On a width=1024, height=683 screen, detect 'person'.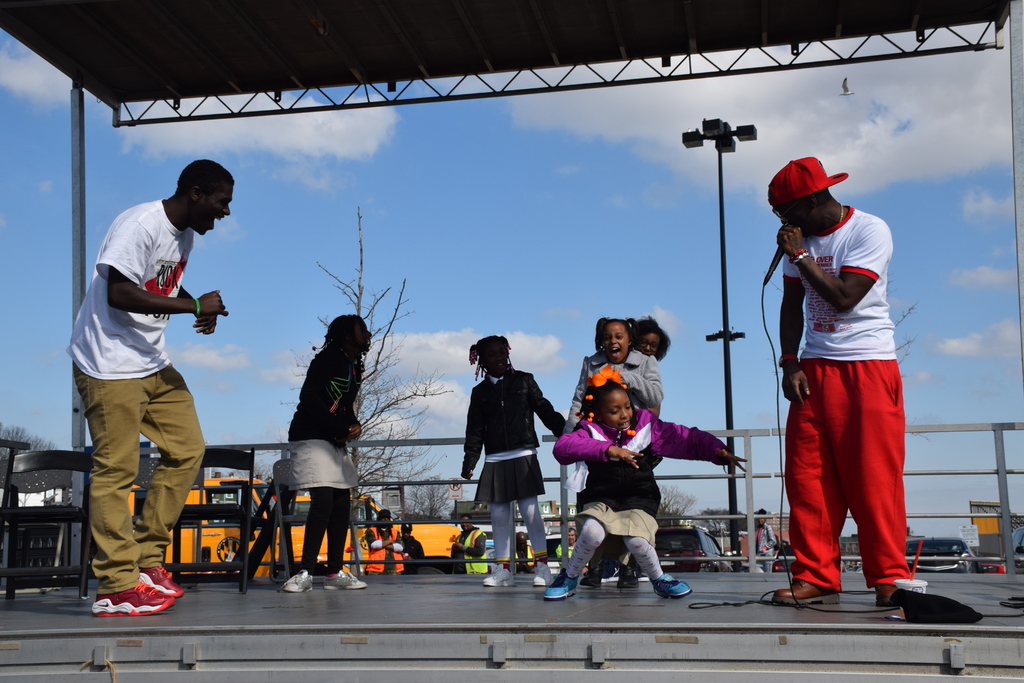
271/314/371/590.
